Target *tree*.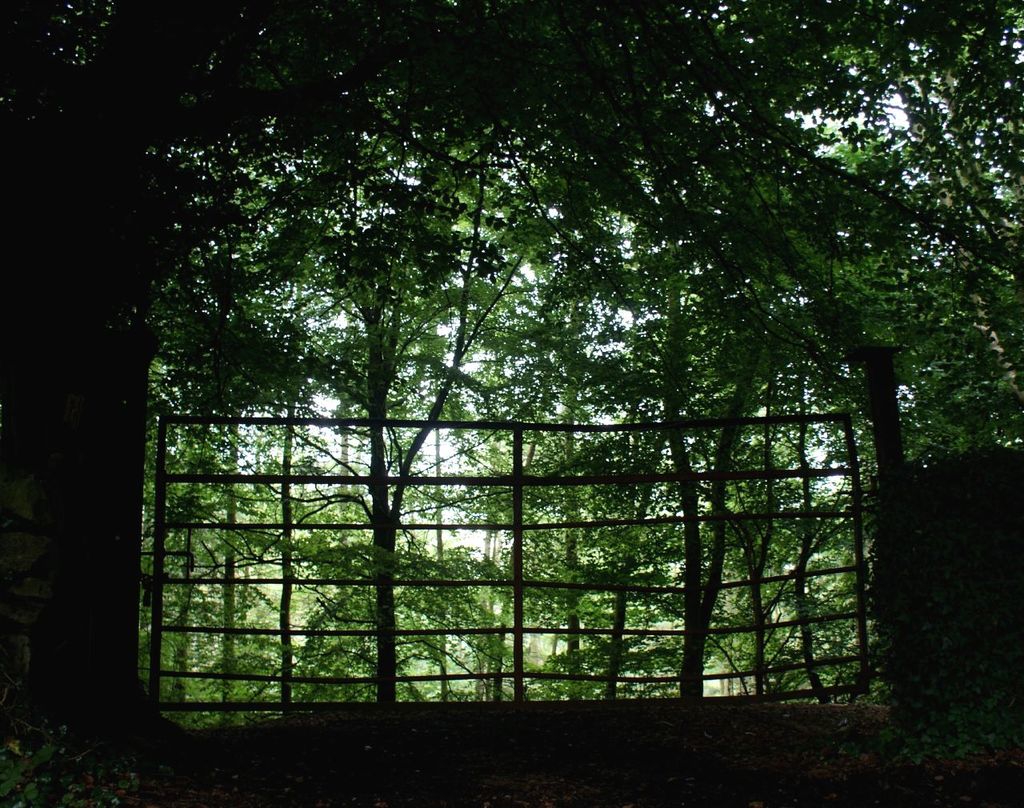
Target region: x1=0 y1=0 x2=1023 y2=806.
